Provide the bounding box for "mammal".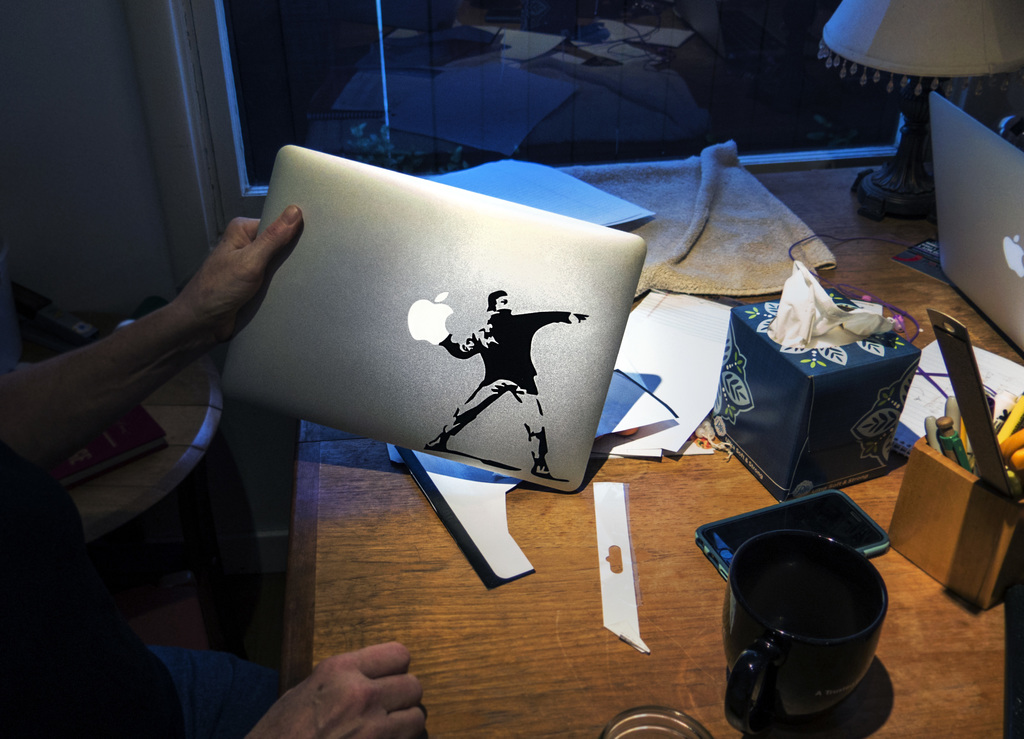
bbox=[394, 264, 588, 457].
